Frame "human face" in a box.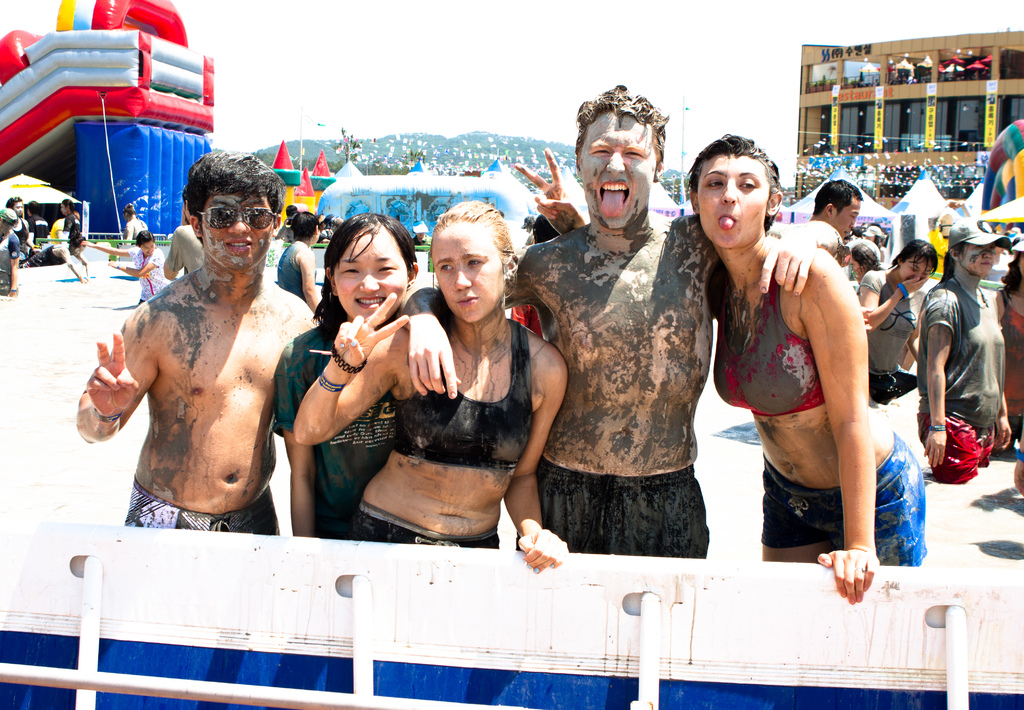
select_region(575, 106, 655, 232).
